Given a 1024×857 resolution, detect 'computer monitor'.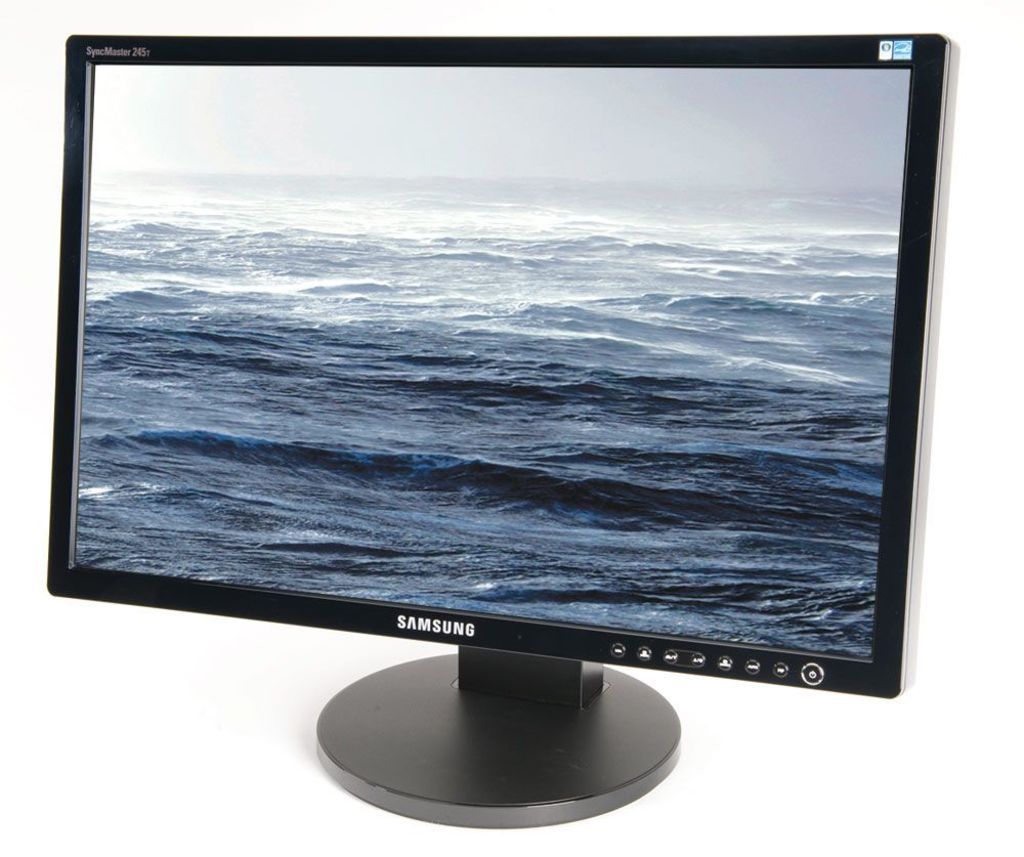
rect(47, 32, 952, 834).
